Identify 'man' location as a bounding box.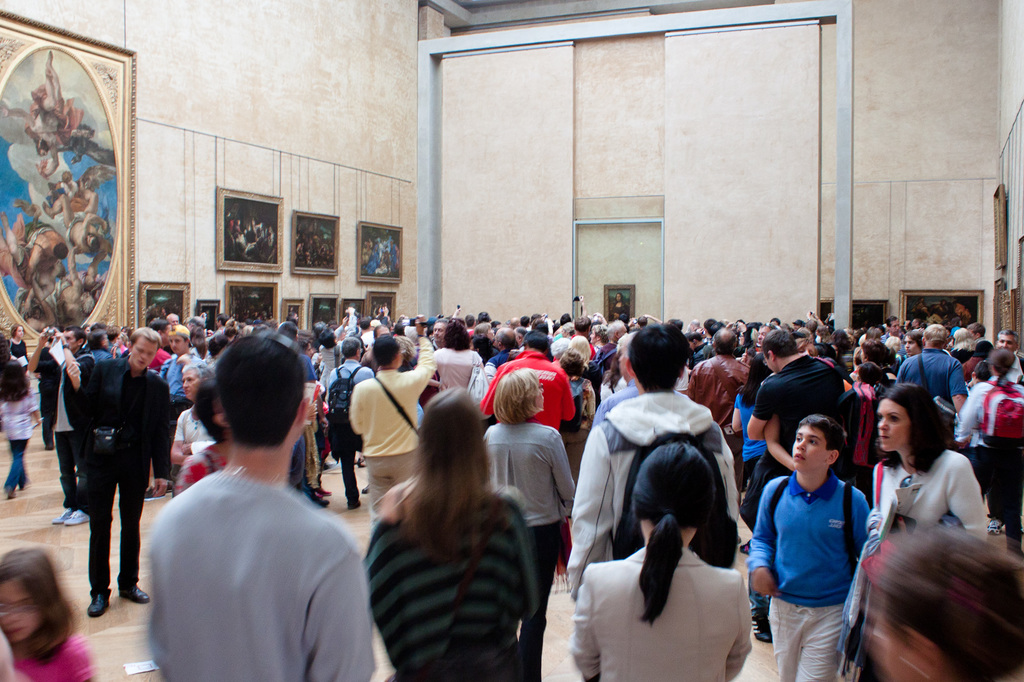
x1=15, y1=220, x2=68, y2=276.
